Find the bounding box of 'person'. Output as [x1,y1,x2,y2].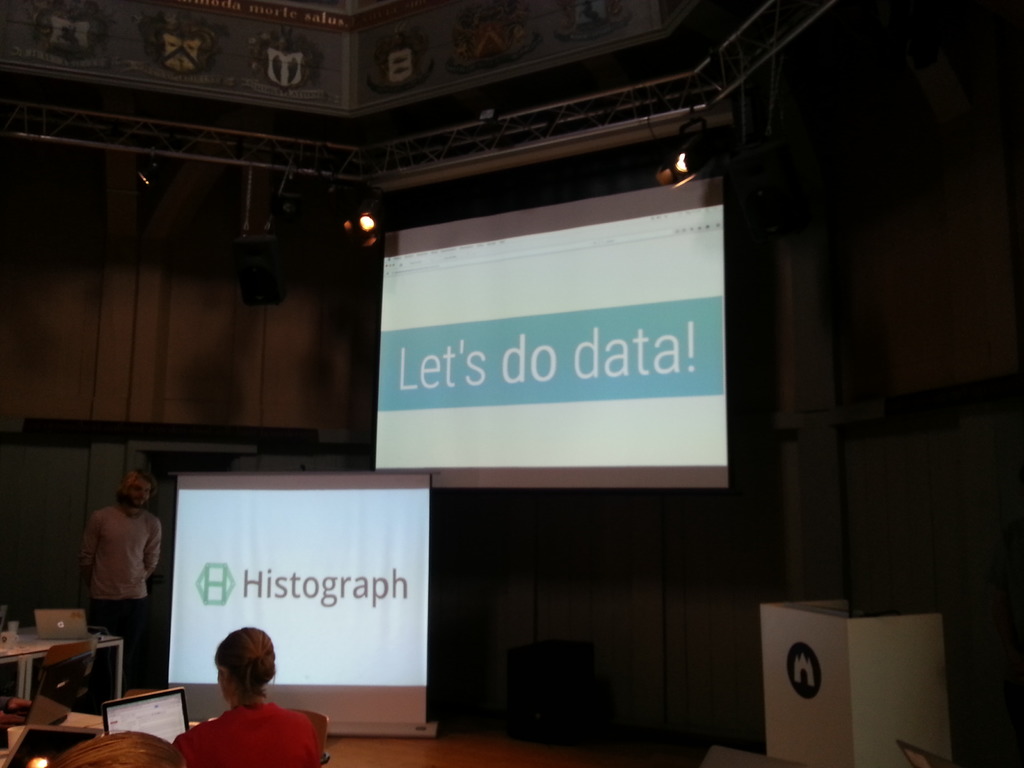
[71,474,157,676].
